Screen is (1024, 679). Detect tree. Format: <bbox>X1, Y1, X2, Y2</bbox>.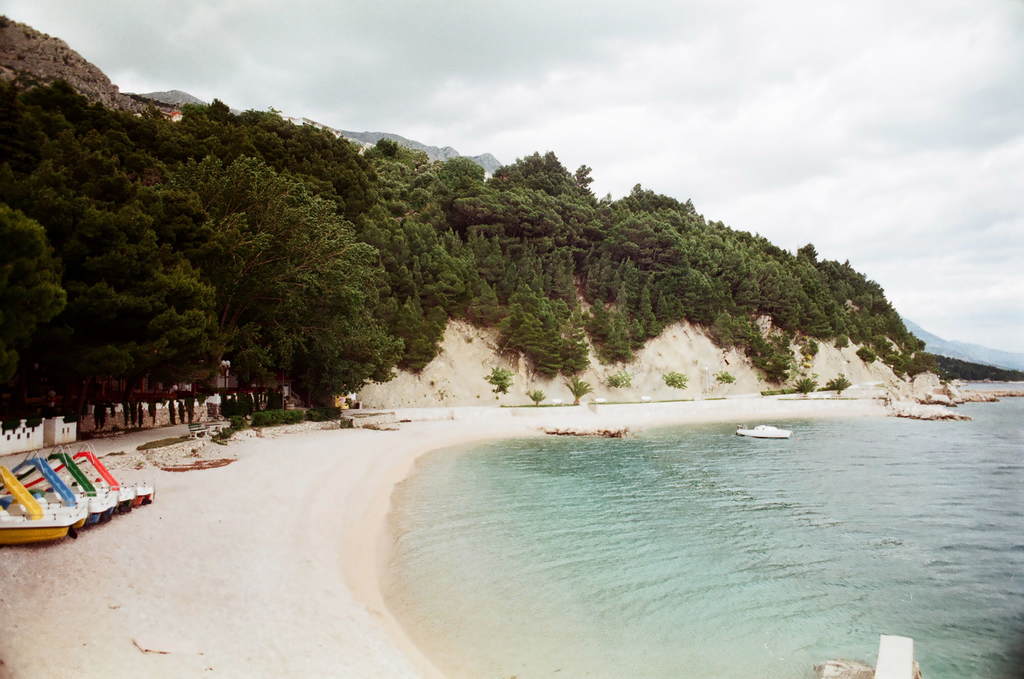
<bbox>495, 189, 528, 230</bbox>.
